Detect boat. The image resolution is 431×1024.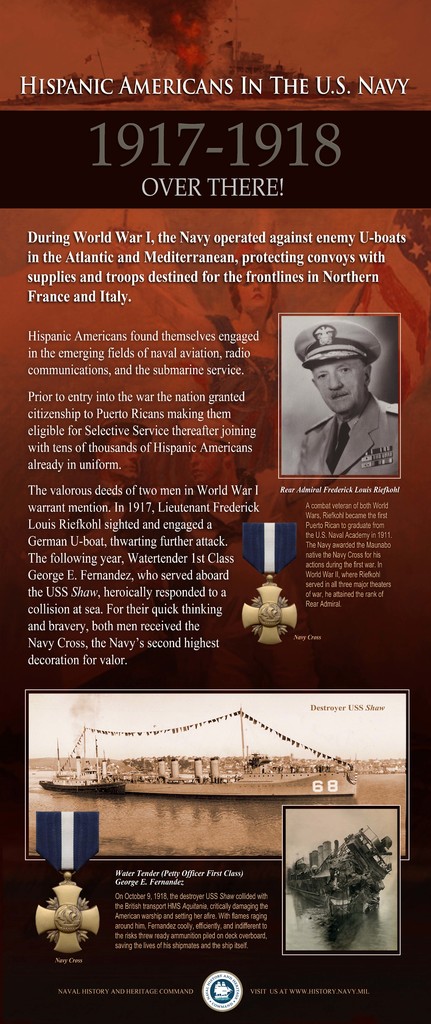
select_region(113, 702, 352, 798).
